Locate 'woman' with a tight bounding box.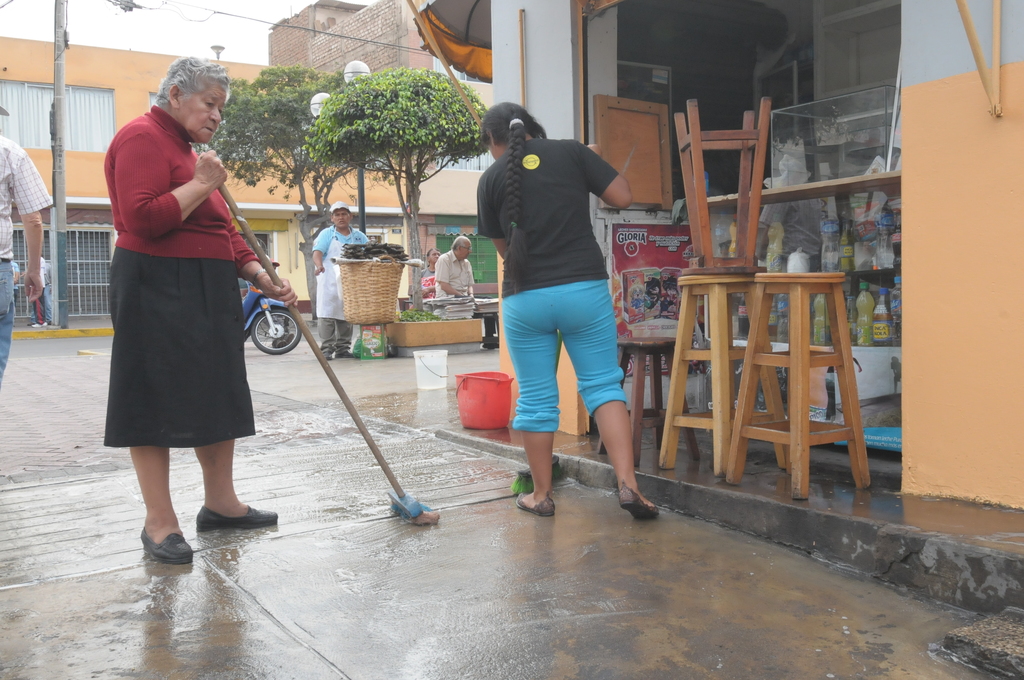
bbox(95, 72, 280, 538).
